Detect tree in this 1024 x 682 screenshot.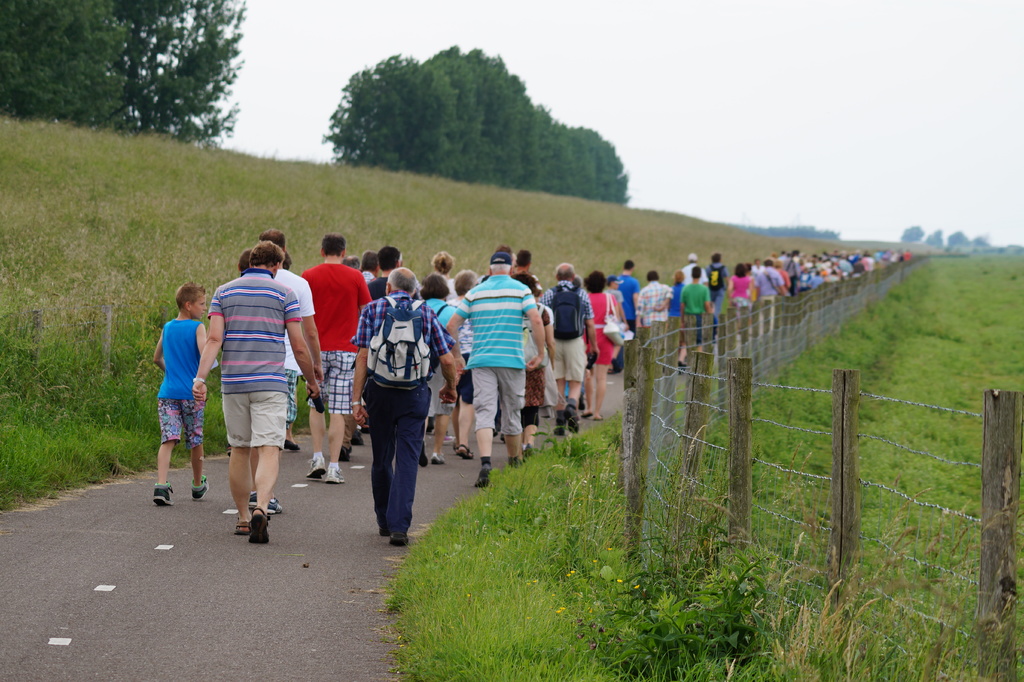
Detection: pyautogui.locateOnScreen(420, 43, 524, 190).
